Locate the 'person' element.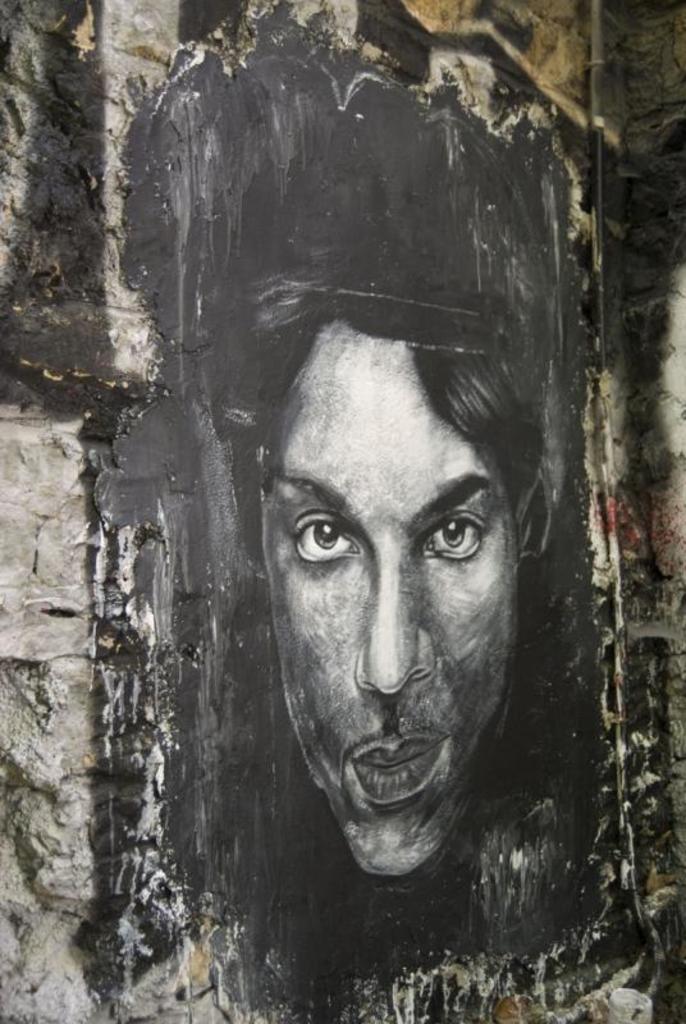
Element bbox: region(196, 84, 622, 1023).
